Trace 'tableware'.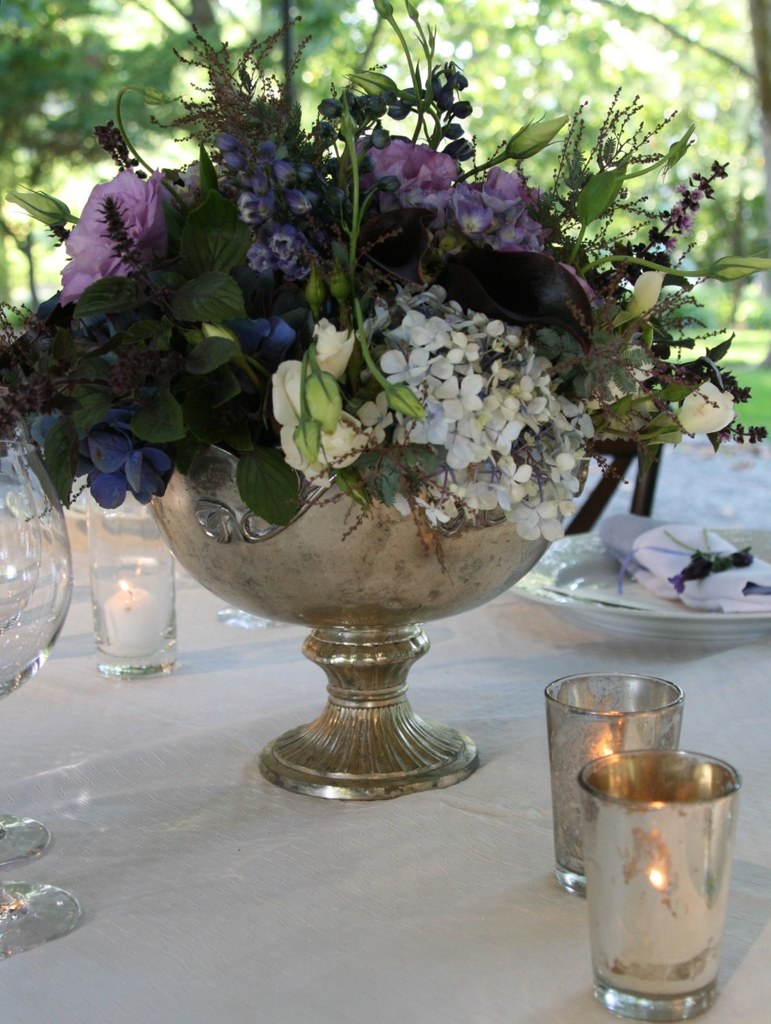
Traced to {"x1": 0, "y1": 803, "x2": 54, "y2": 877}.
